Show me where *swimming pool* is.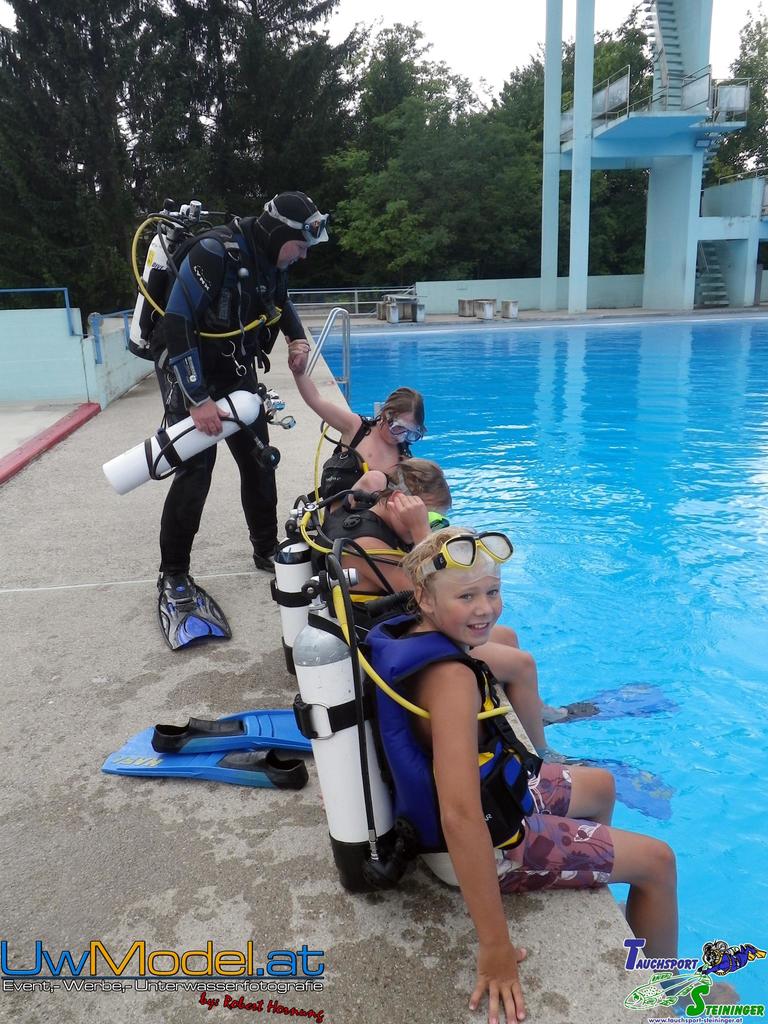
*swimming pool* is at [271, 250, 761, 789].
